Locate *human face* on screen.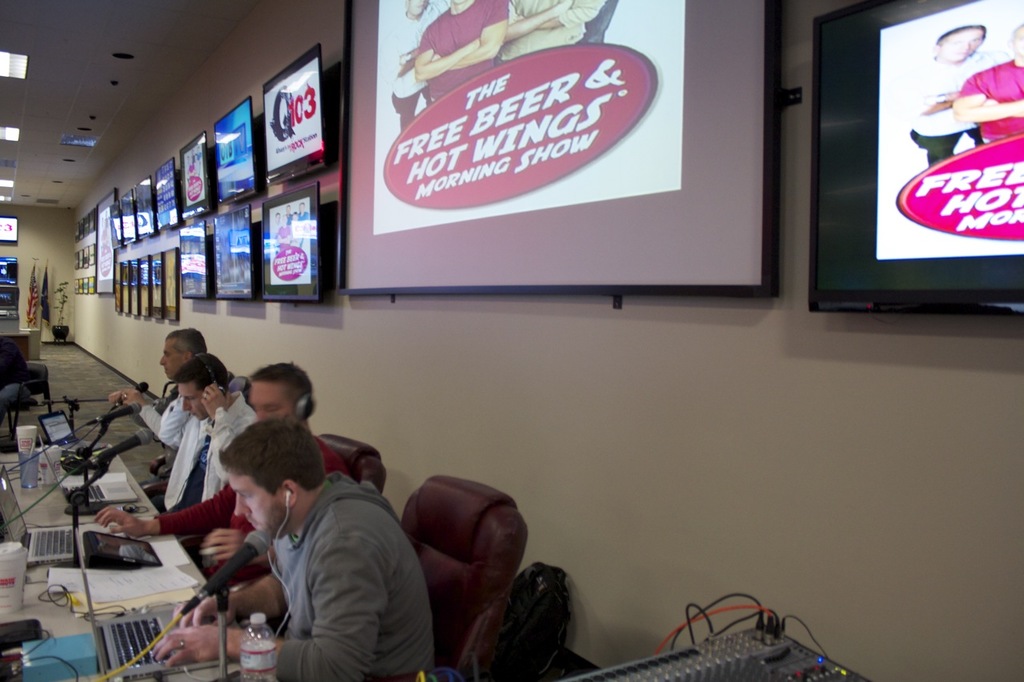
On screen at bbox(159, 341, 182, 380).
